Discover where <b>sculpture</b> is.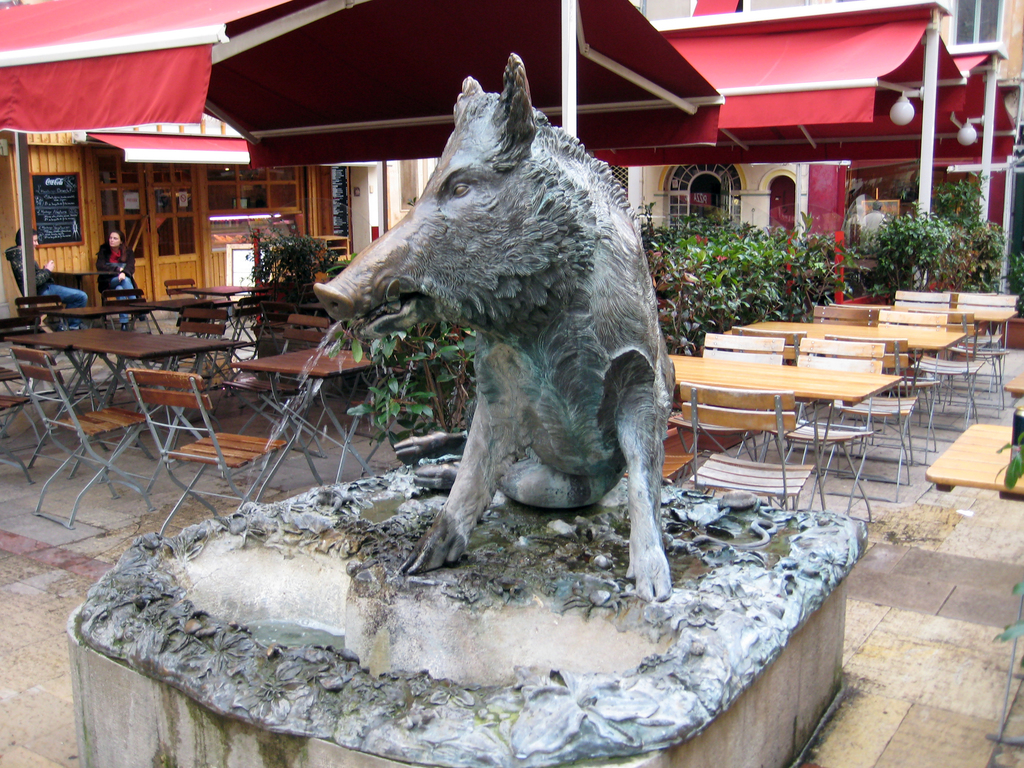
Discovered at <box>316,47,675,611</box>.
